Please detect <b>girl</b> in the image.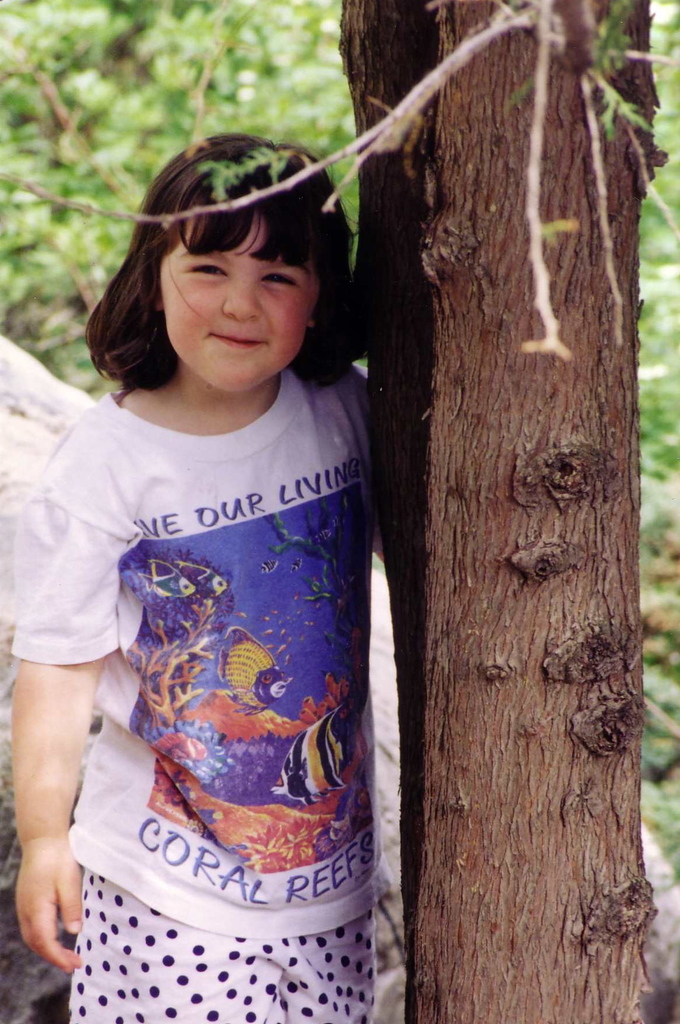
[4,140,372,1023].
